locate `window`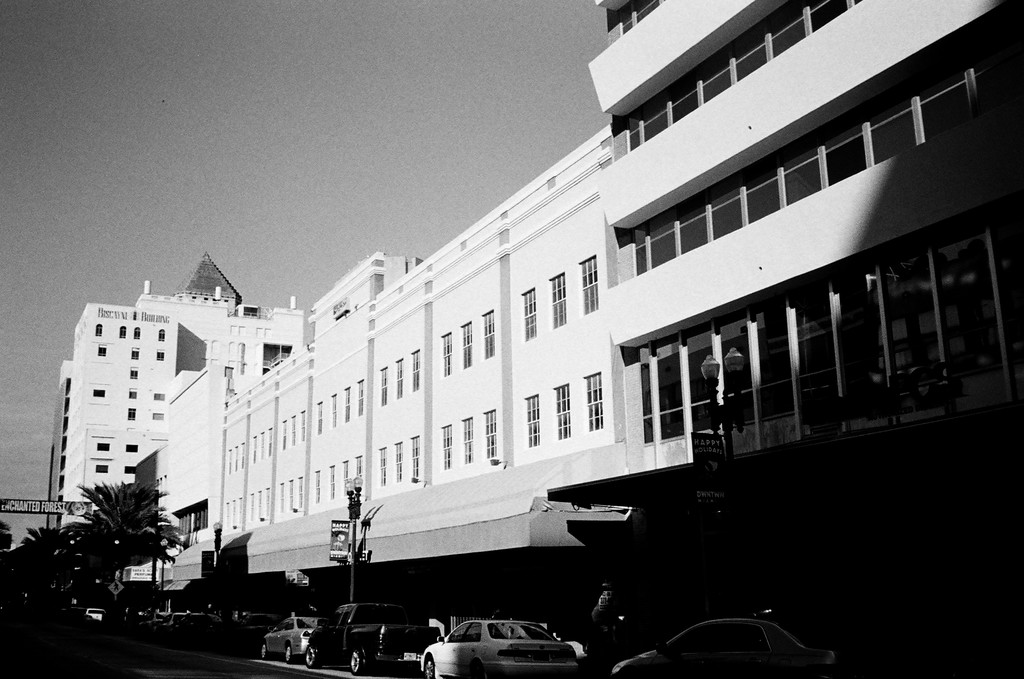
pyautogui.locateOnScreen(132, 326, 141, 341)
